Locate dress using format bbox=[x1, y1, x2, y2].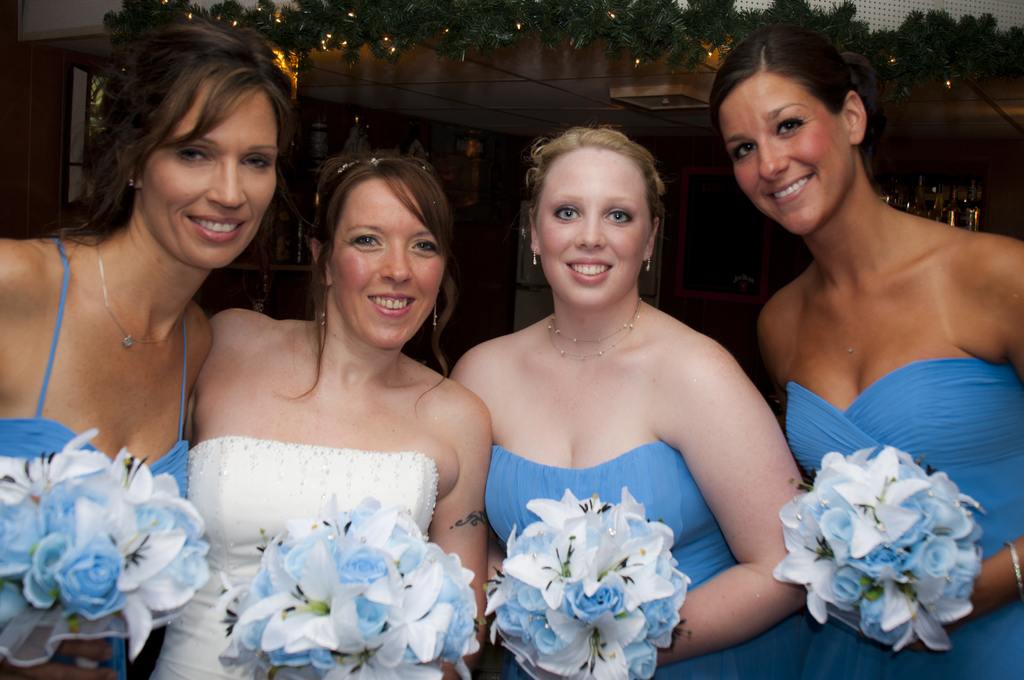
bbox=[0, 241, 195, 679].
